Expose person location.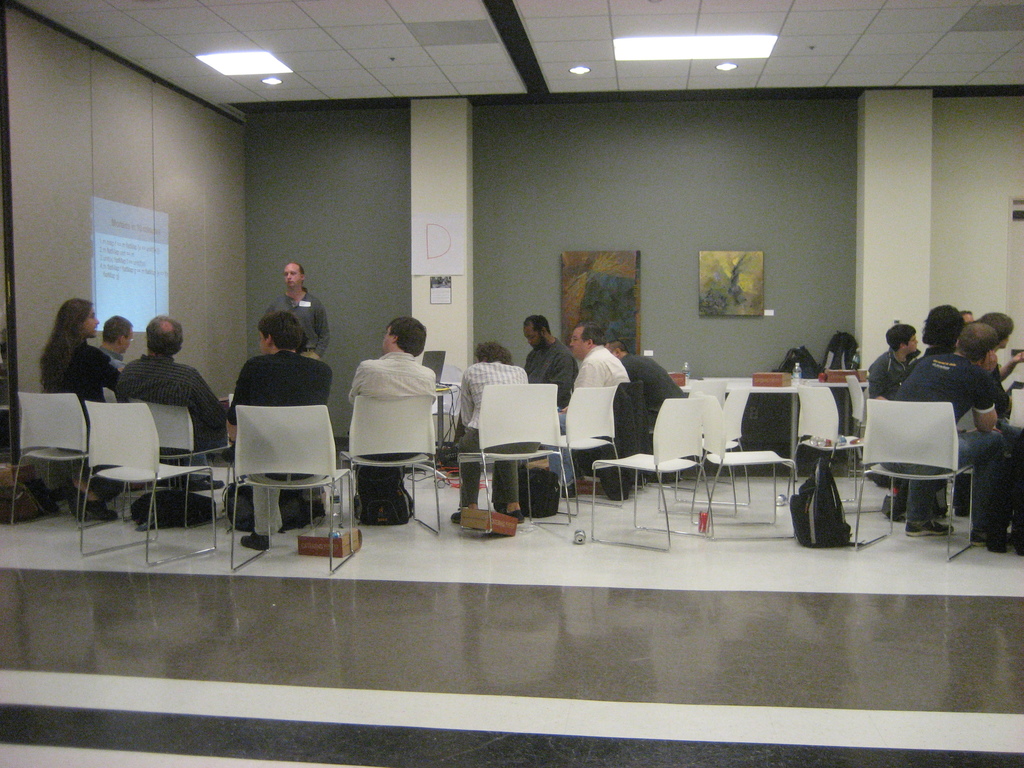
Exposed at (x1=255, y1=310, x2=344, y2=548).
